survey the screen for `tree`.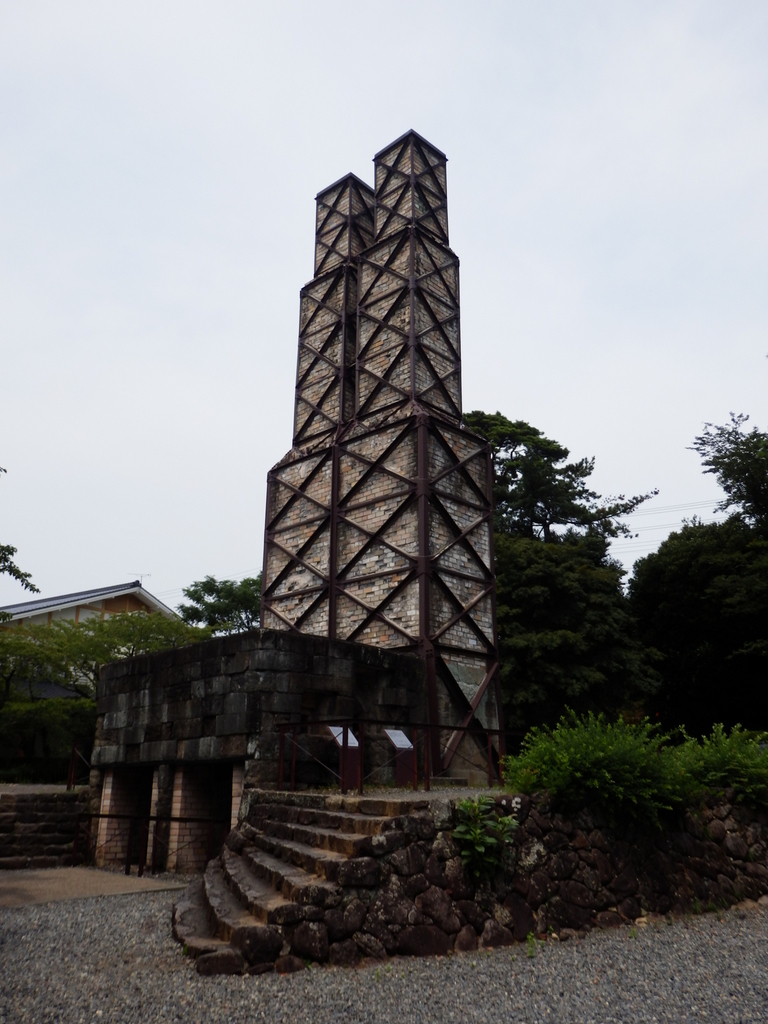
Survey found: [left=687, top=406, right=767, bottom=555].
